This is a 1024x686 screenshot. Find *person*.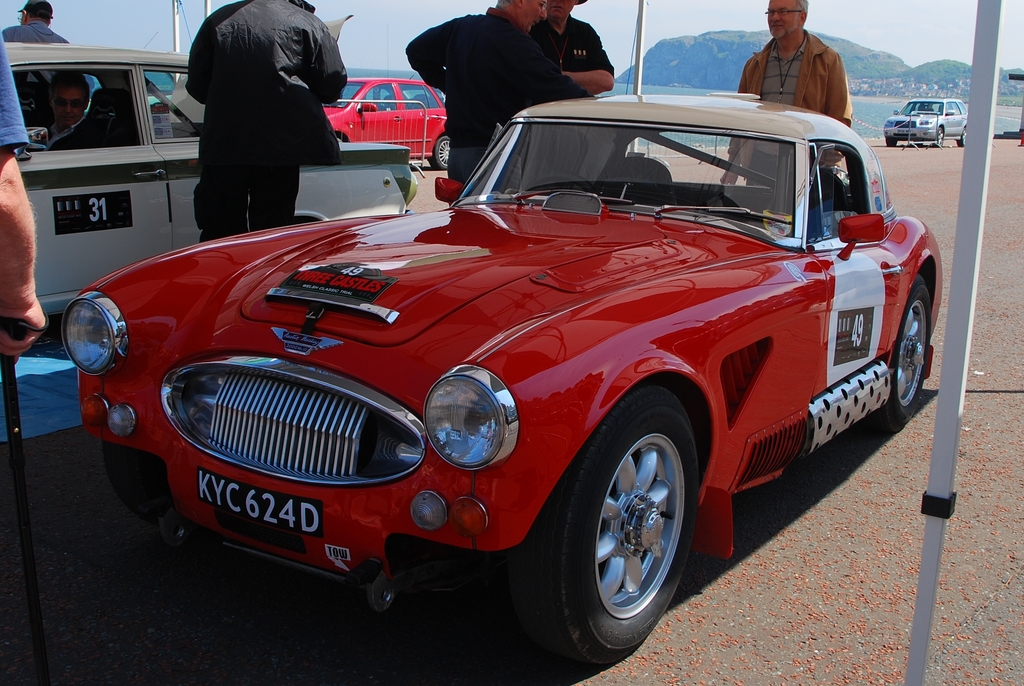
Bounding box: 0/33/52/363.
